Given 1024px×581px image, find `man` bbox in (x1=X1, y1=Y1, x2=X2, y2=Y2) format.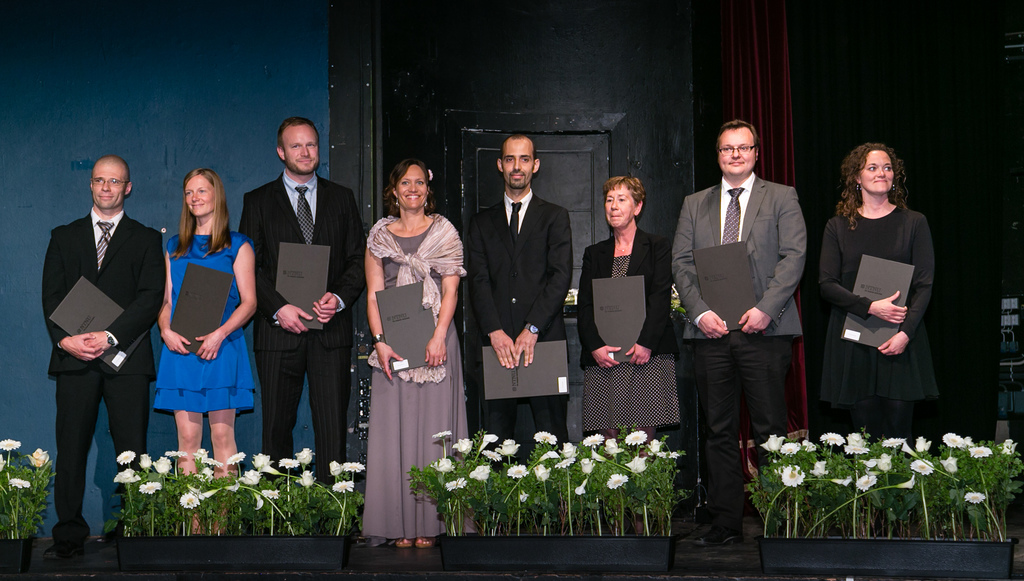
(x1=236, y1=116, x2=367, y2=488).
